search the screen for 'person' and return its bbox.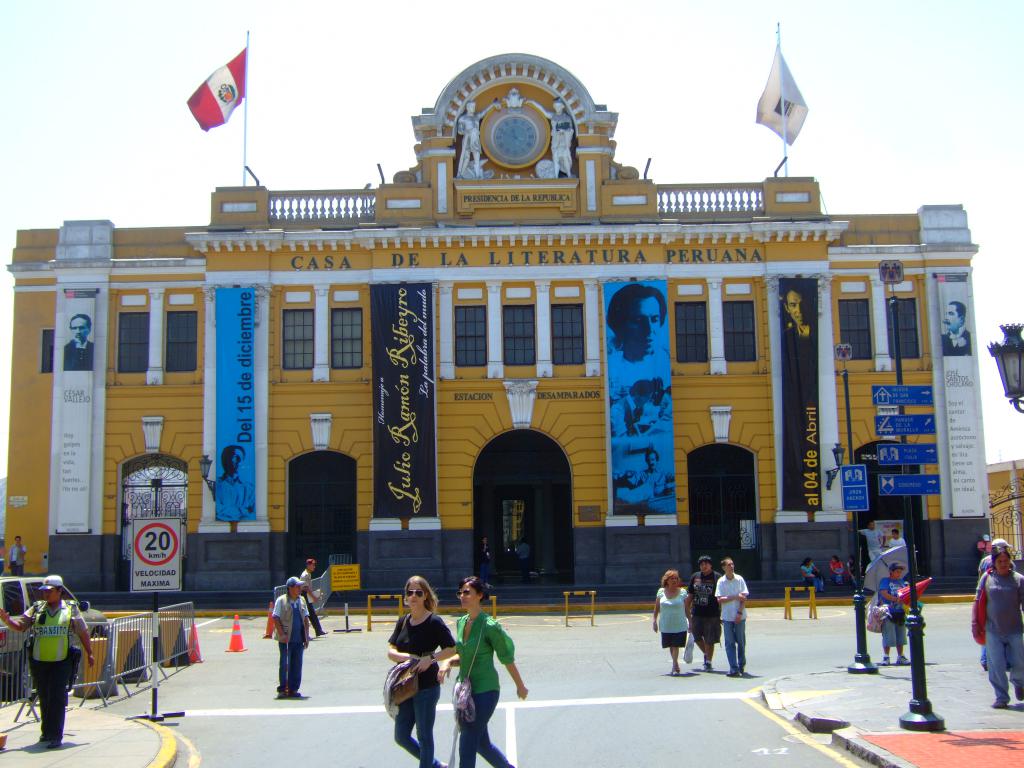
Found: <bbox>620, 451, 671, 513</bbox>.
